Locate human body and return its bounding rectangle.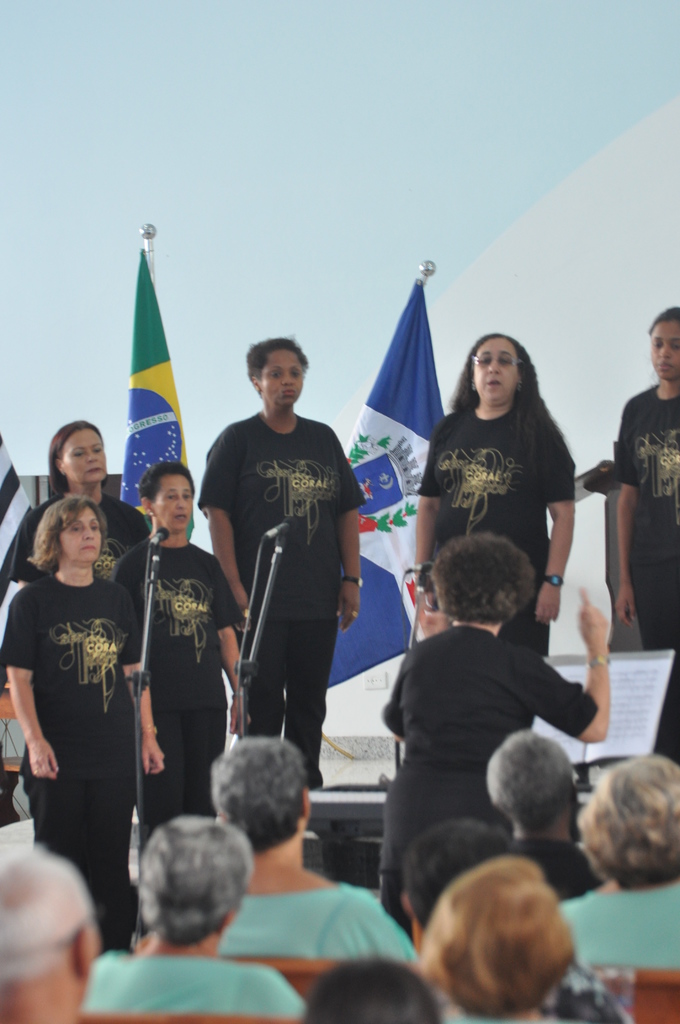
196/333/368/781.
